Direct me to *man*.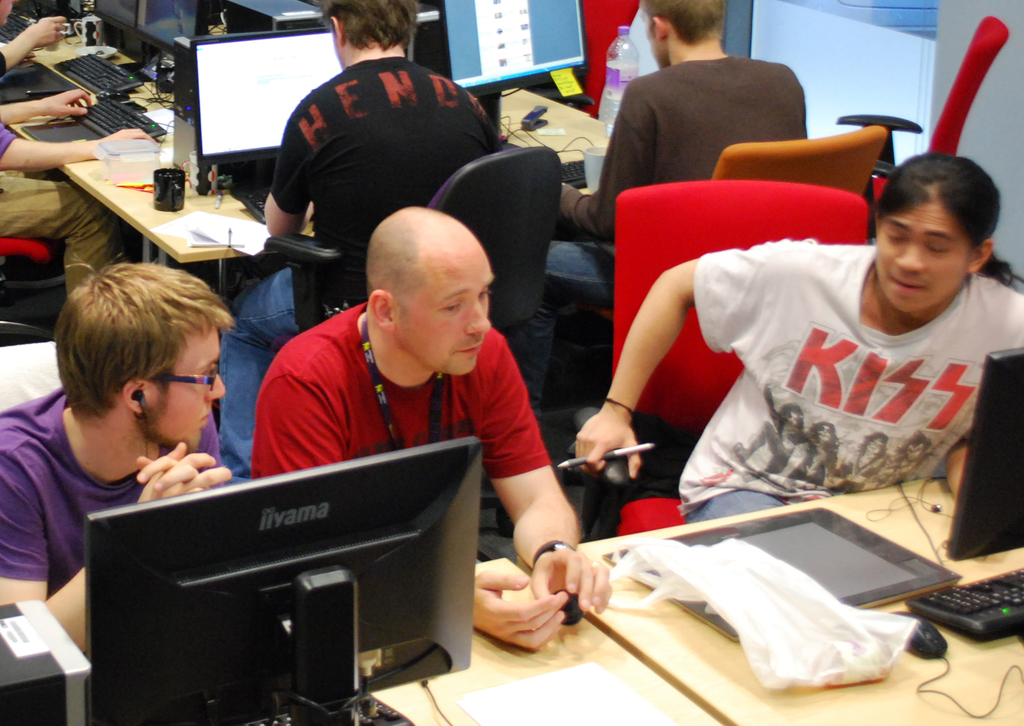
Direction: bbox=(0, 258, 238, 654).
